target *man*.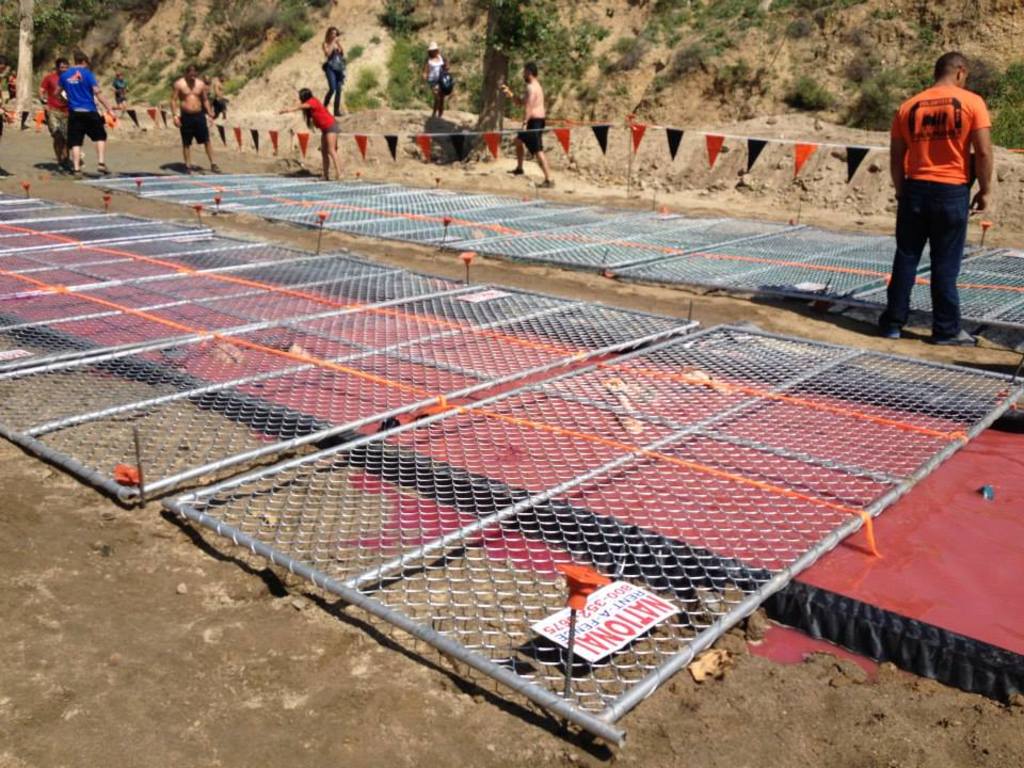
Target region: 34, 52, 71, 175.
